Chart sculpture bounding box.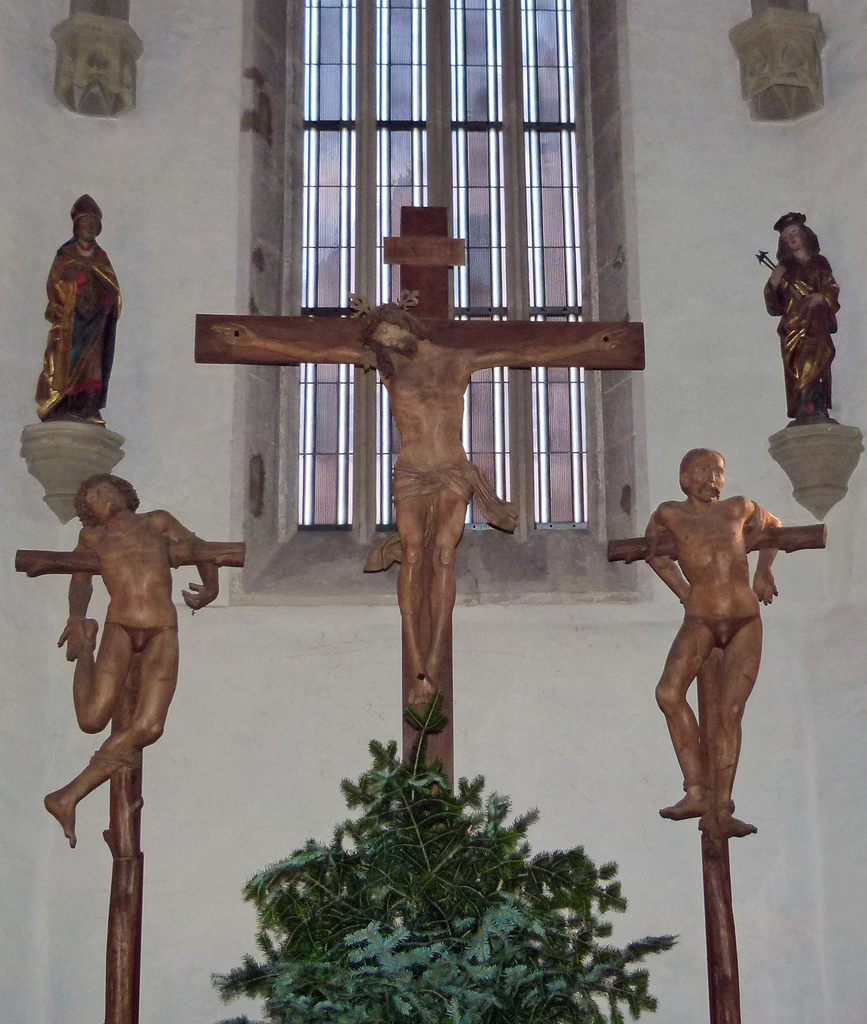
Charted: crop(754, 209, 843, 426).
